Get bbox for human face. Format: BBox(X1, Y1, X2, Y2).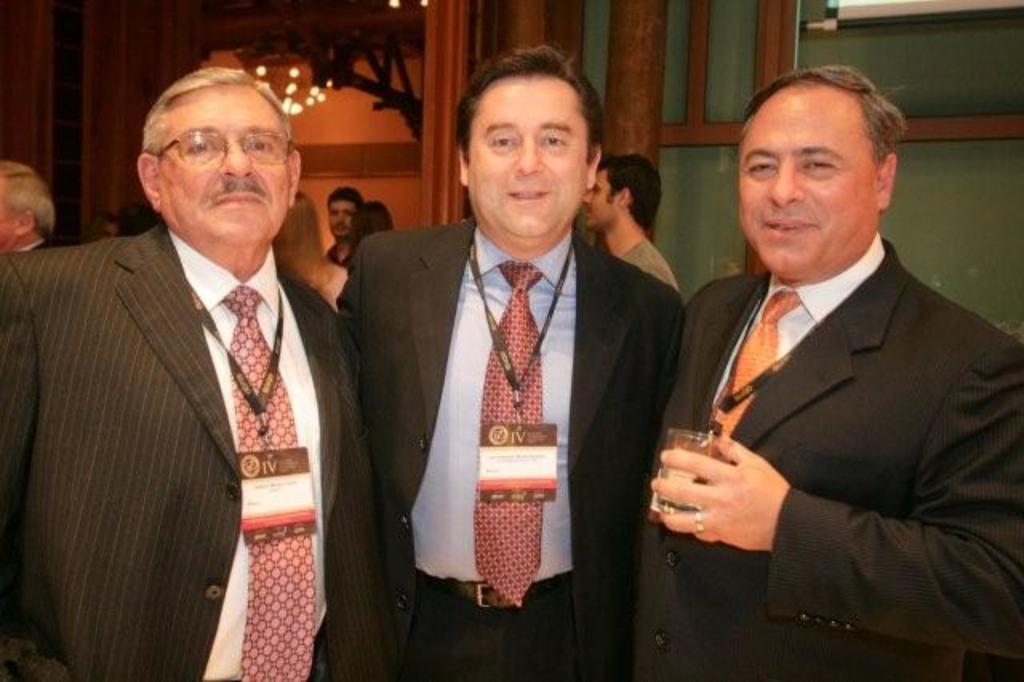
BBox(738, 88, 880, 279).
